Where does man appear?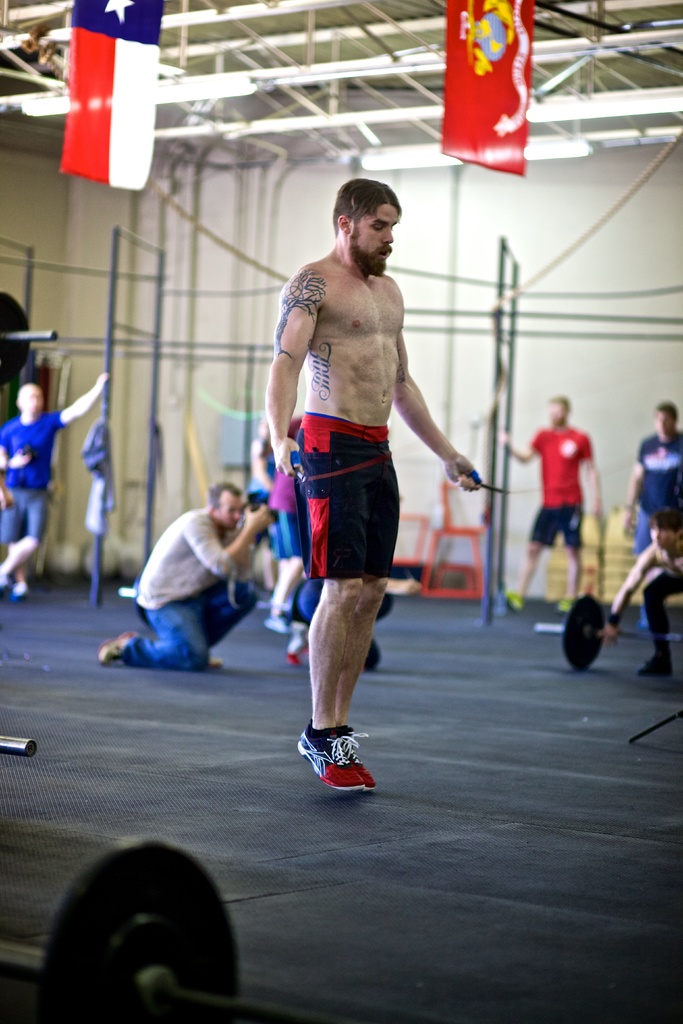
Appears at bbox(607, 515, 682, 673).
